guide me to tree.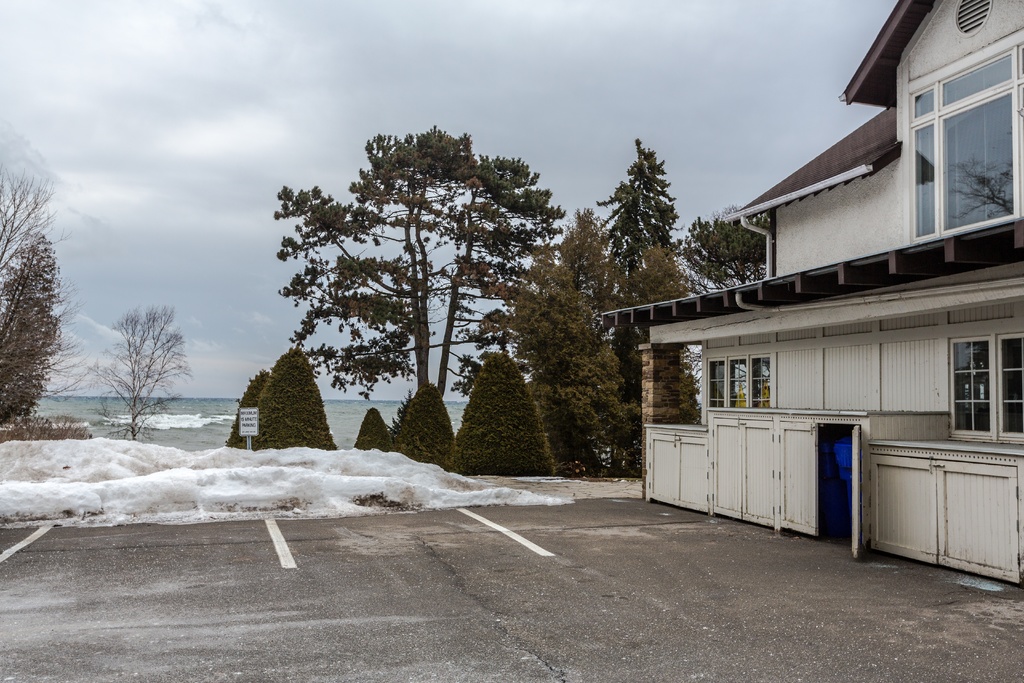
Guidance: region(390, 383, 455, 472).
